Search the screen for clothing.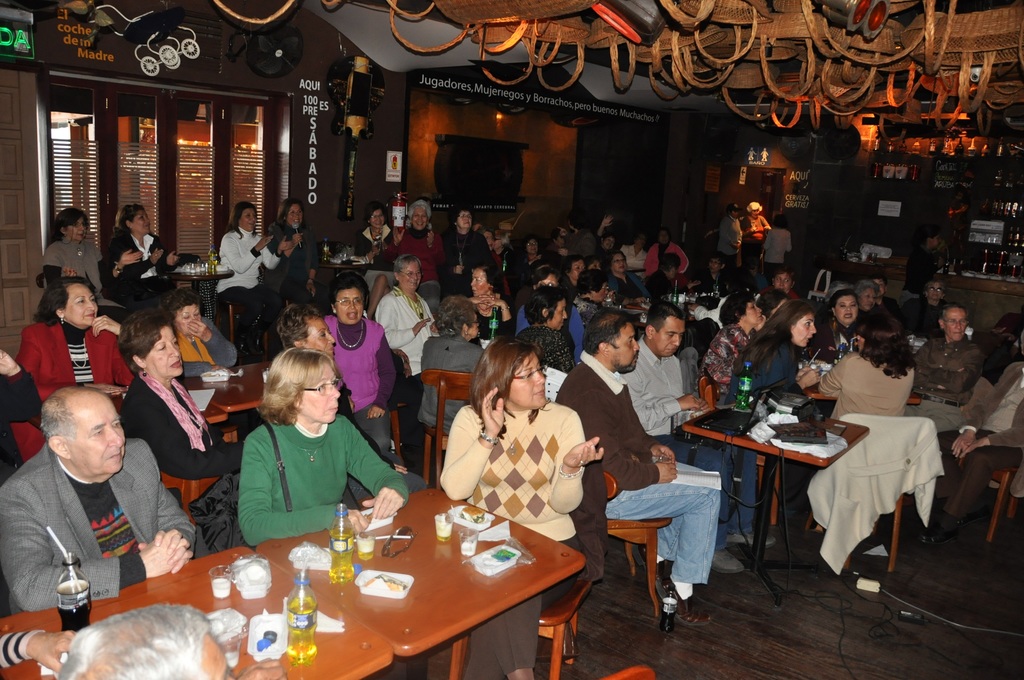
Found at <box>9,314,144,454</box>.
